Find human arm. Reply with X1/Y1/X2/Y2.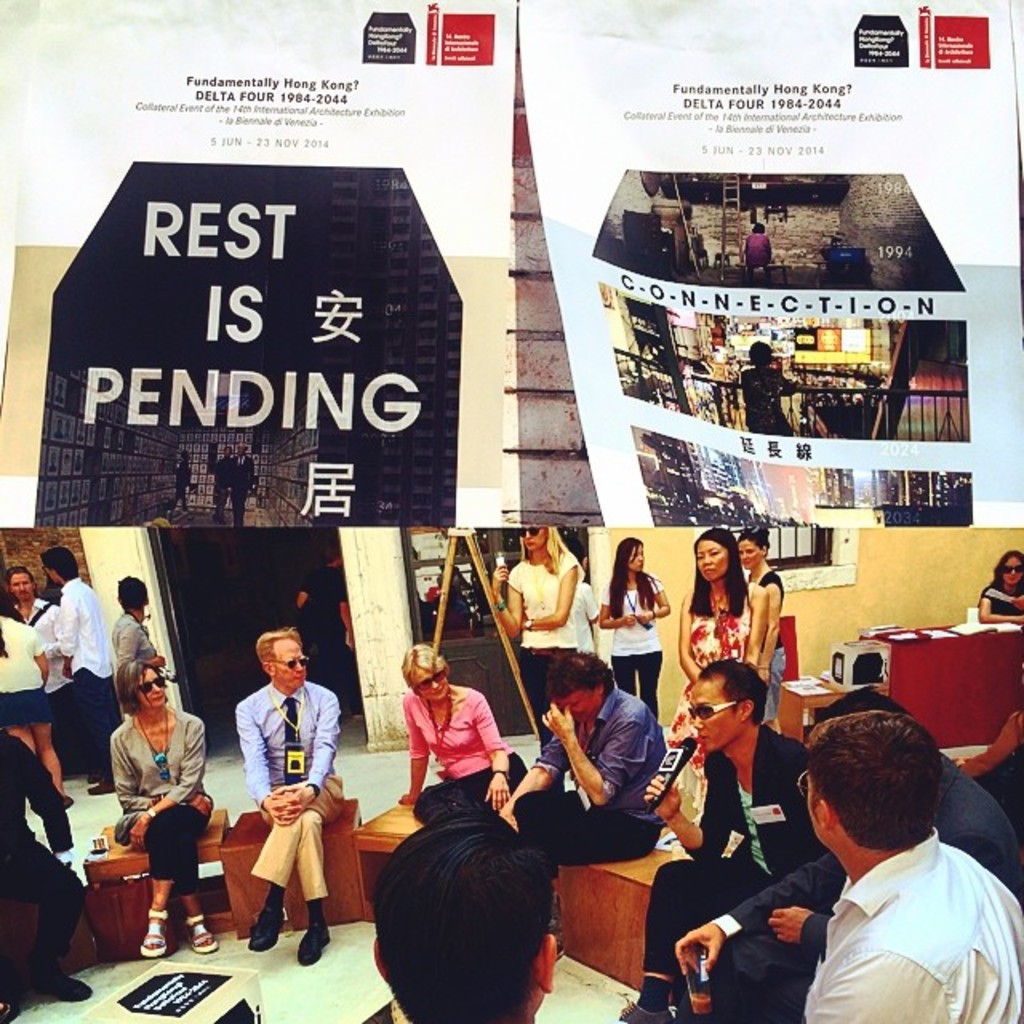
130/720/203/848.
